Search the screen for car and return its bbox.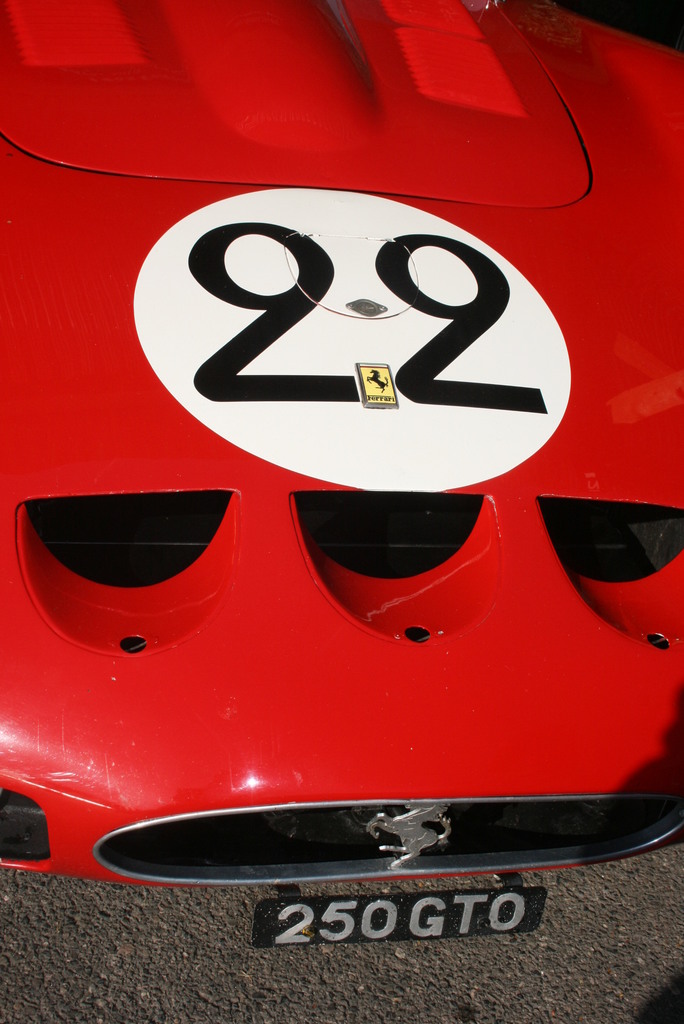
Found: region(0, 0, 683, 950).
